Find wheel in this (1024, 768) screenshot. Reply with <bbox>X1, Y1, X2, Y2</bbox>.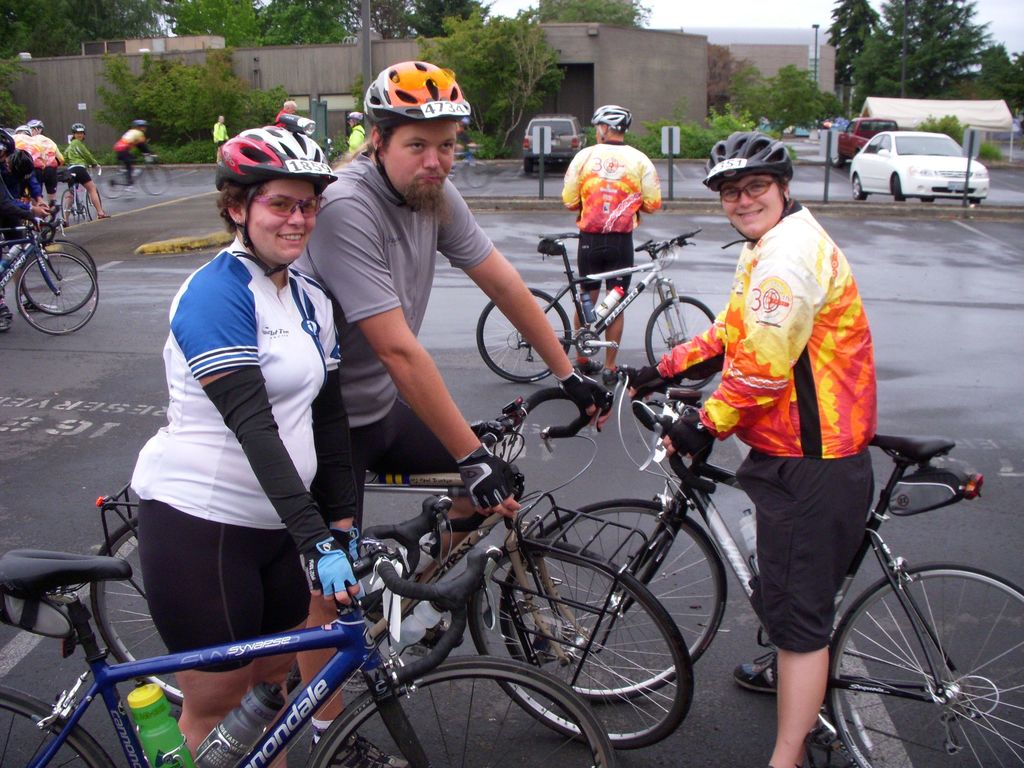
<bbox>19, 236, 99, 314</bbox>.
